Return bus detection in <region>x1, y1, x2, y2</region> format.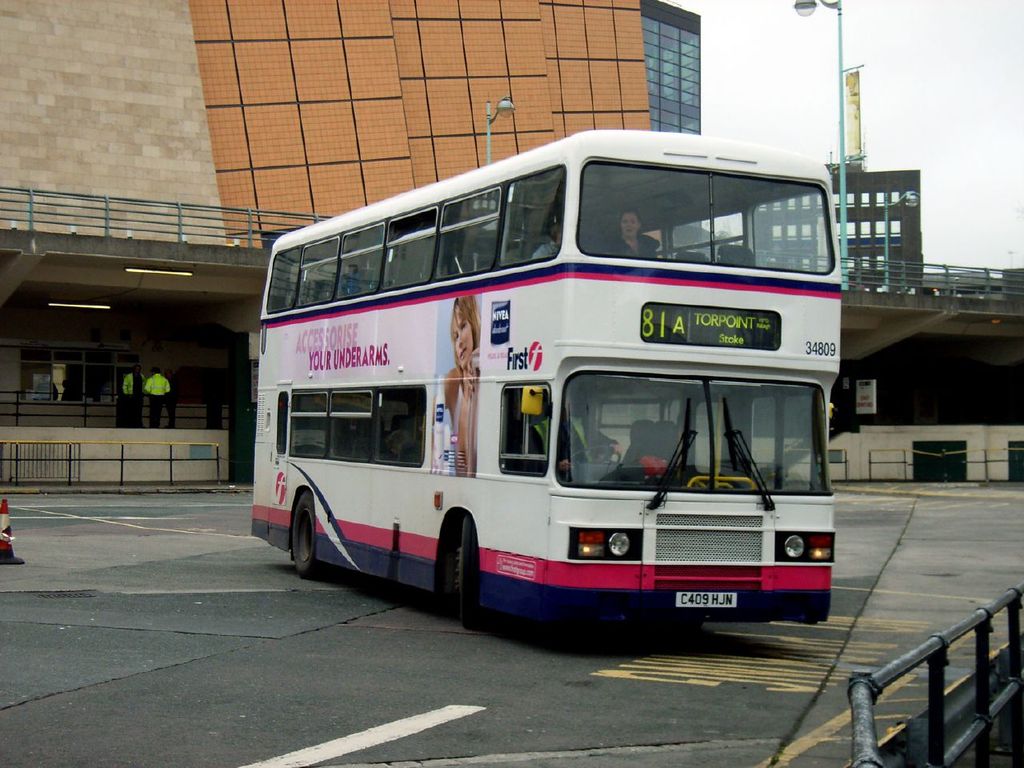
<region>253, 135, 841, 629</region>.
